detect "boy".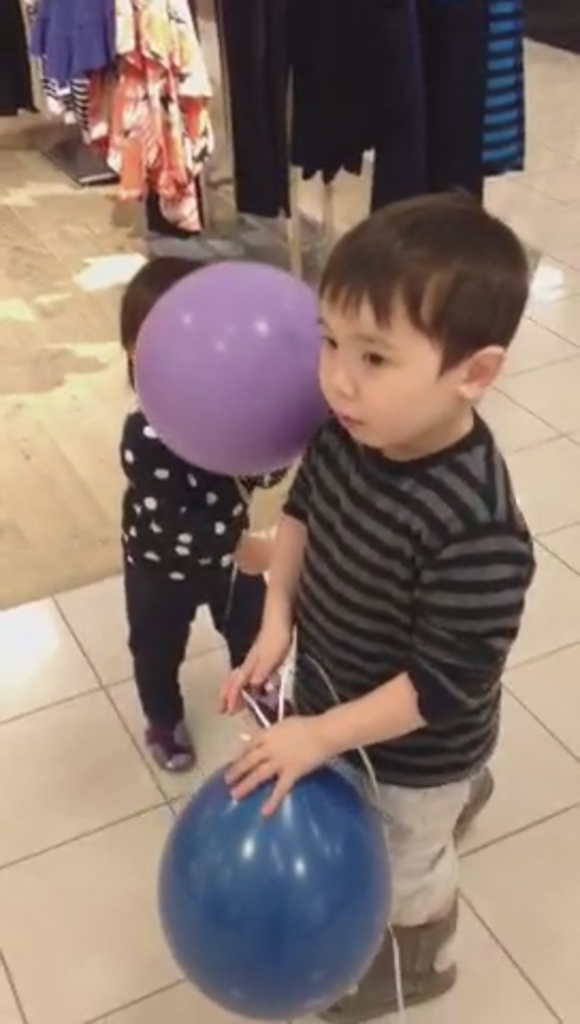
Detected at [188,186,529,973].
